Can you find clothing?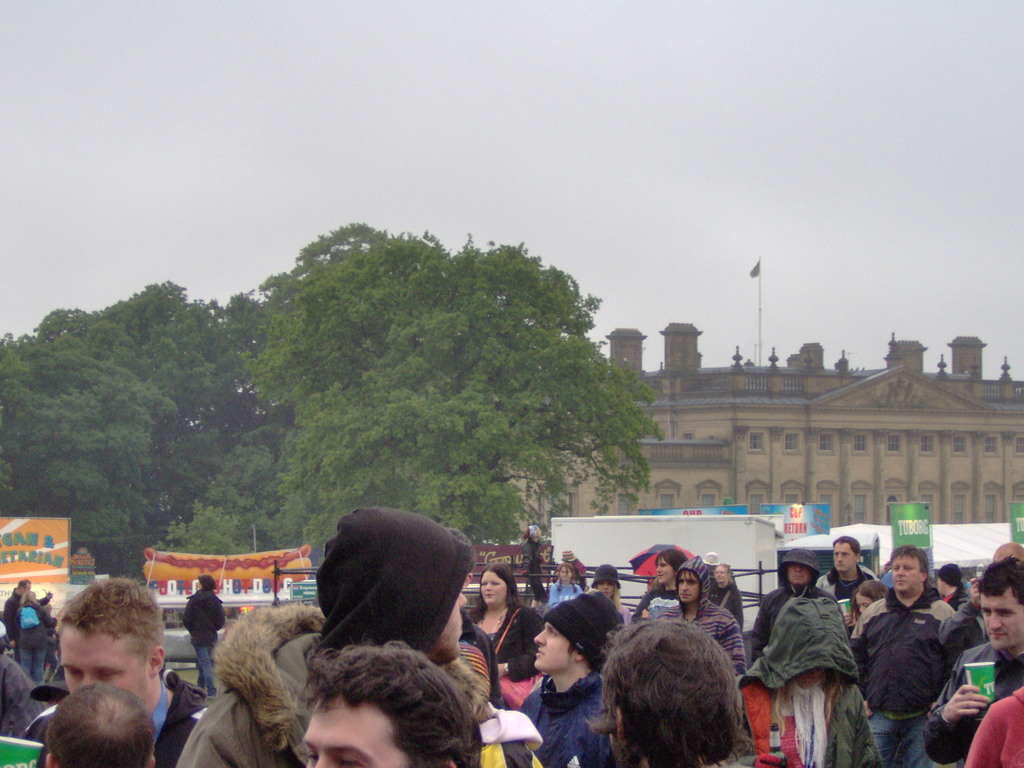
Yes, bounding box: pyautogui.locateOnScreen(816, 562, 881, 623).
